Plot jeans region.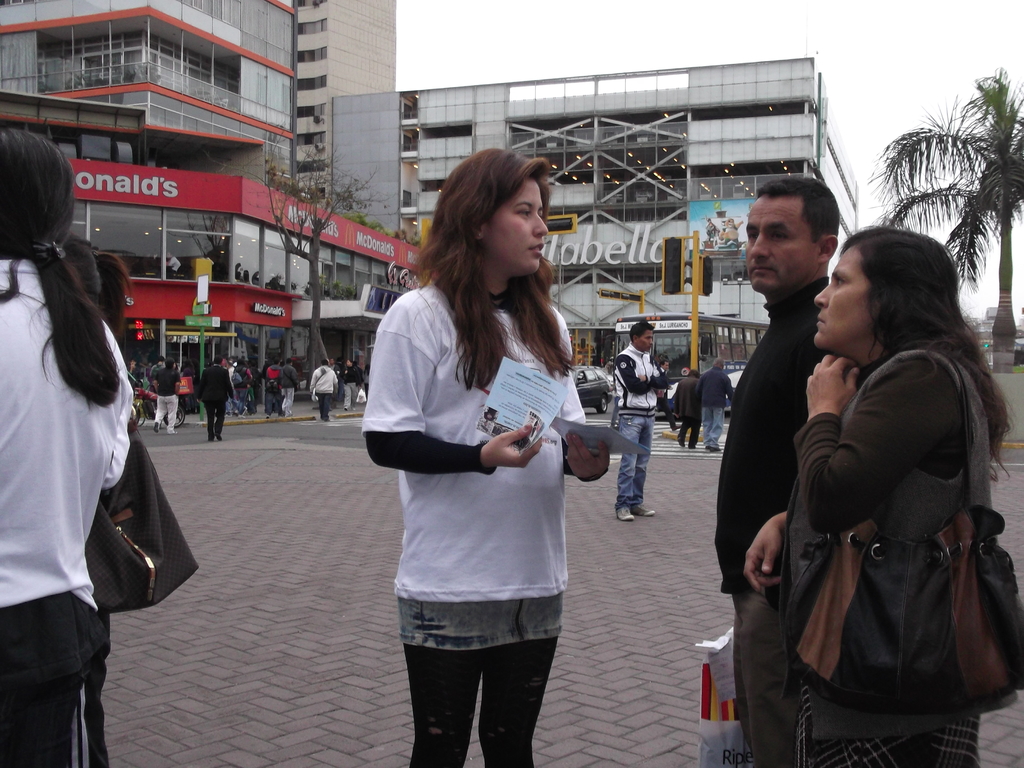
Plotted at box(207, 400, 223, 438).
